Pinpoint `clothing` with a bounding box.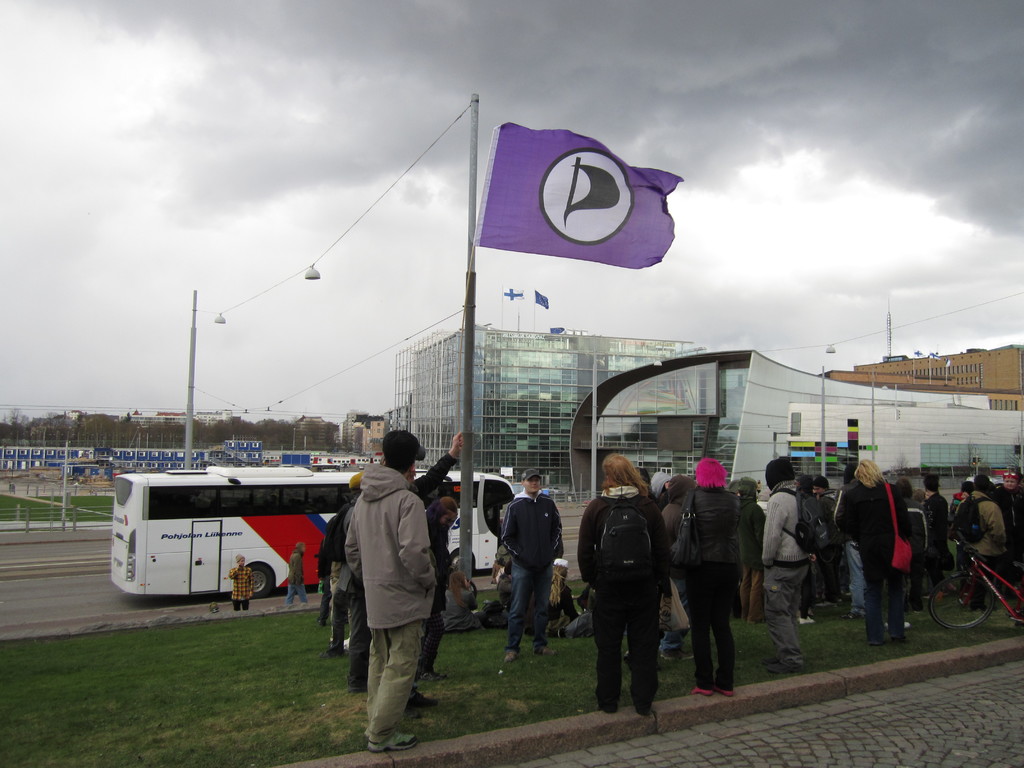
crop(957, 490, 1002, 600).
